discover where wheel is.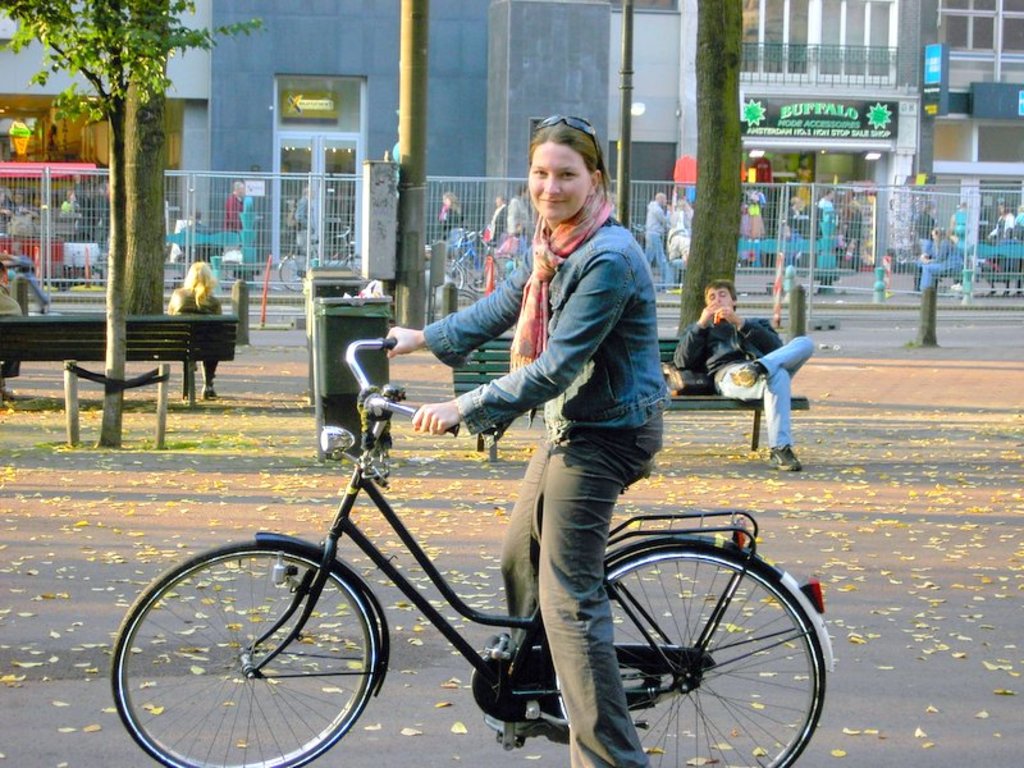
Discovered at box(335, 239, 364, 268).
